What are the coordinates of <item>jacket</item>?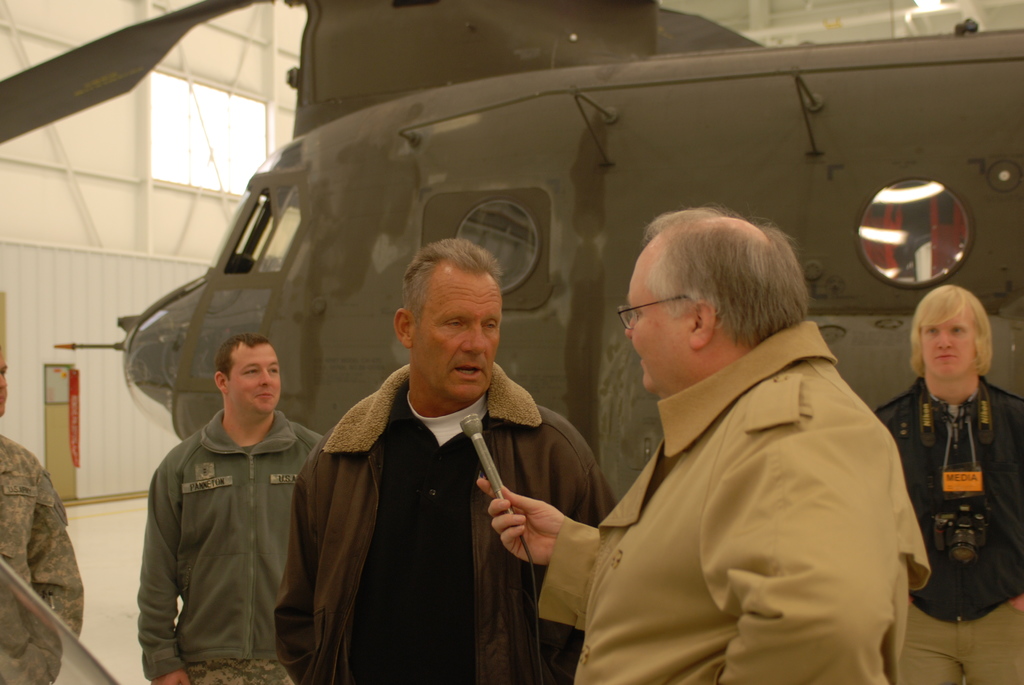
[268, 363, 616, 684].
